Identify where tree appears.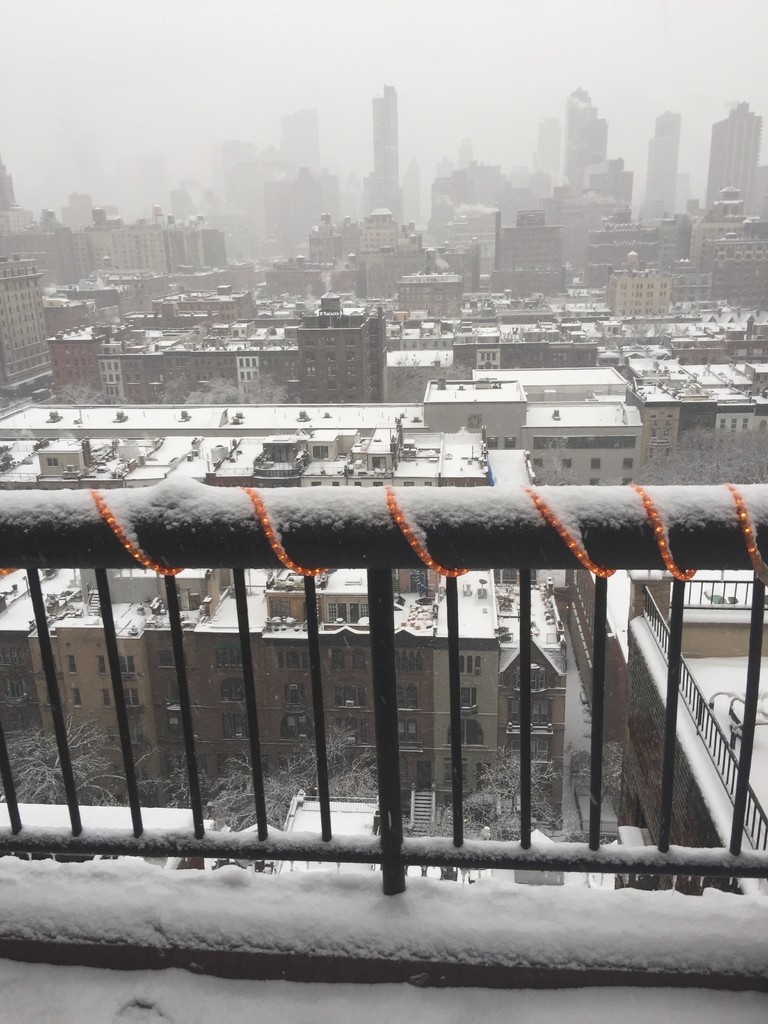
Appears at bbox=[0, 716, 133, 803].
